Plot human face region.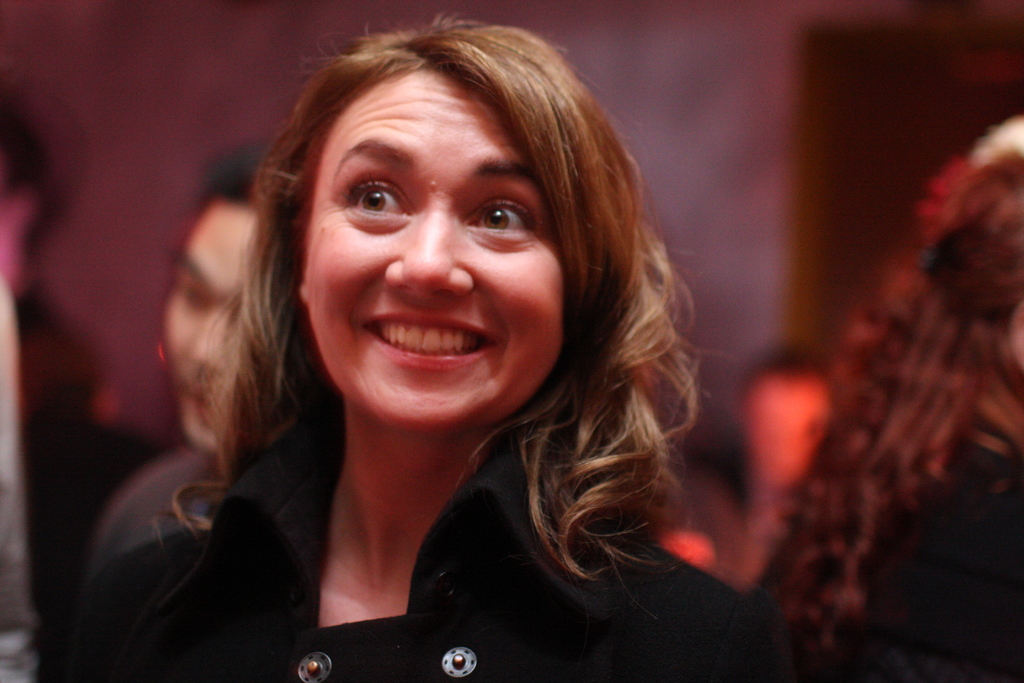
Plotted at {"x1": 164, "y1": 199, "x2": 257, "y2": 448}.
